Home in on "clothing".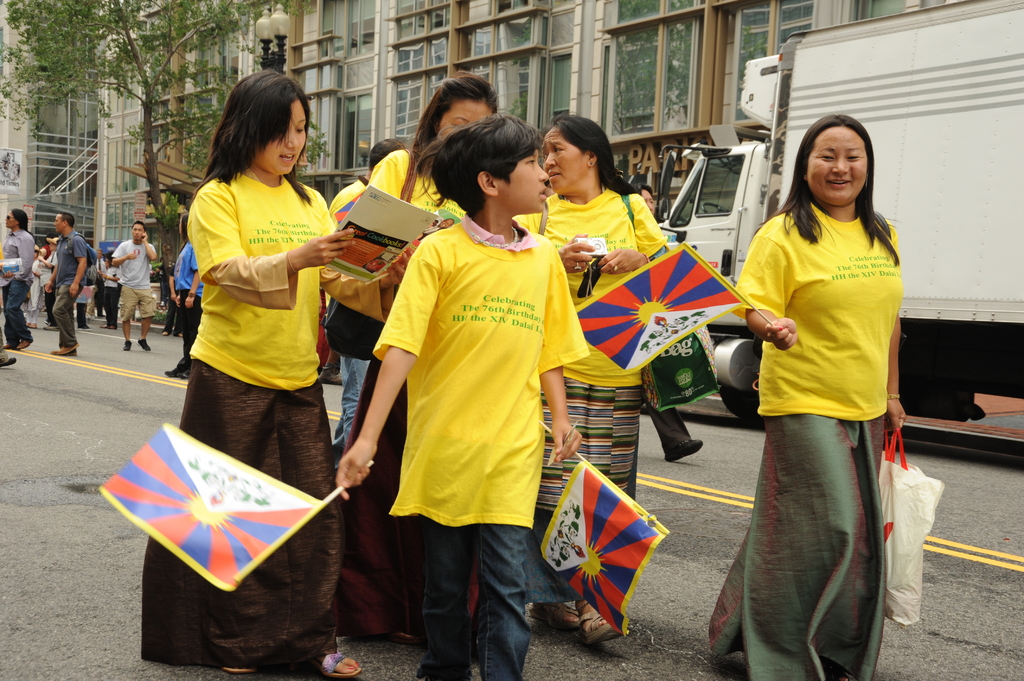
Homed in at [328,151,444,320].
